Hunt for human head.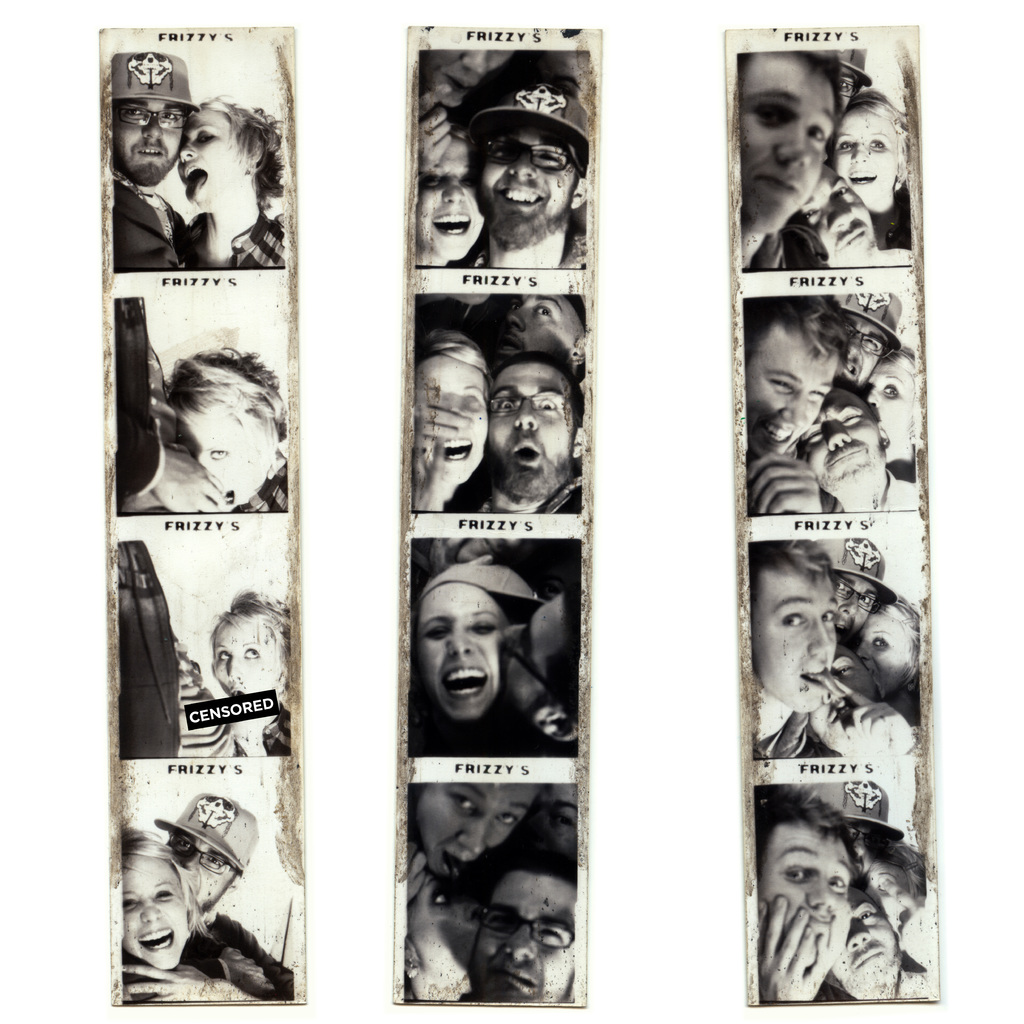
Hunted down at select_region(164, 826, 244, 917).
